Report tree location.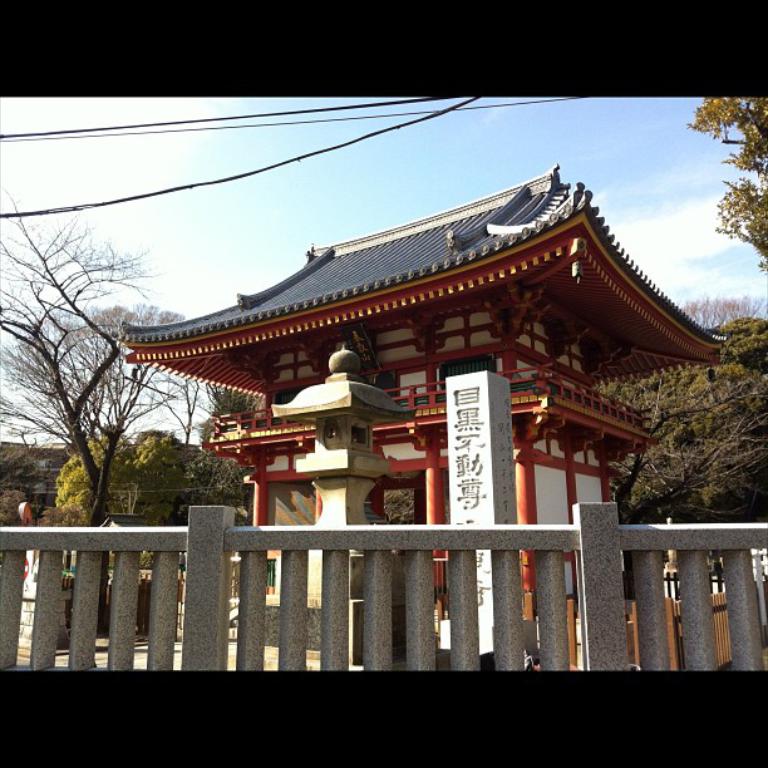
Report: {"left": 182, "top": 384, "right": 266, "bottom": 520}.
